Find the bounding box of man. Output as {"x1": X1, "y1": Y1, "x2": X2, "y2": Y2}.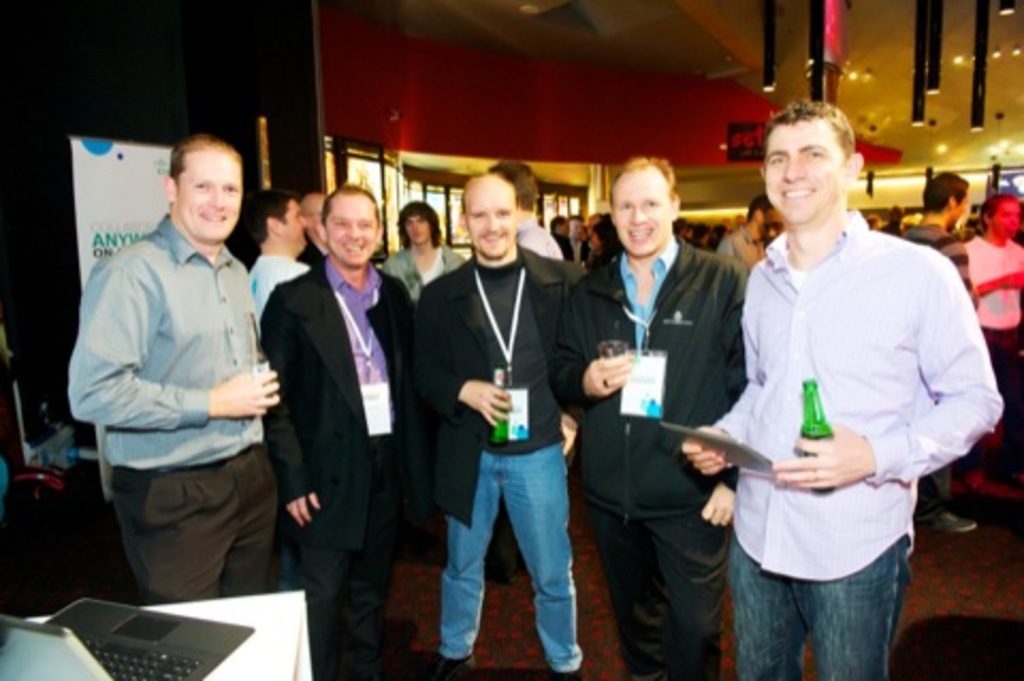
{"x1": 962, "y1": 190, "x2": 1022, "y2": 346}.
